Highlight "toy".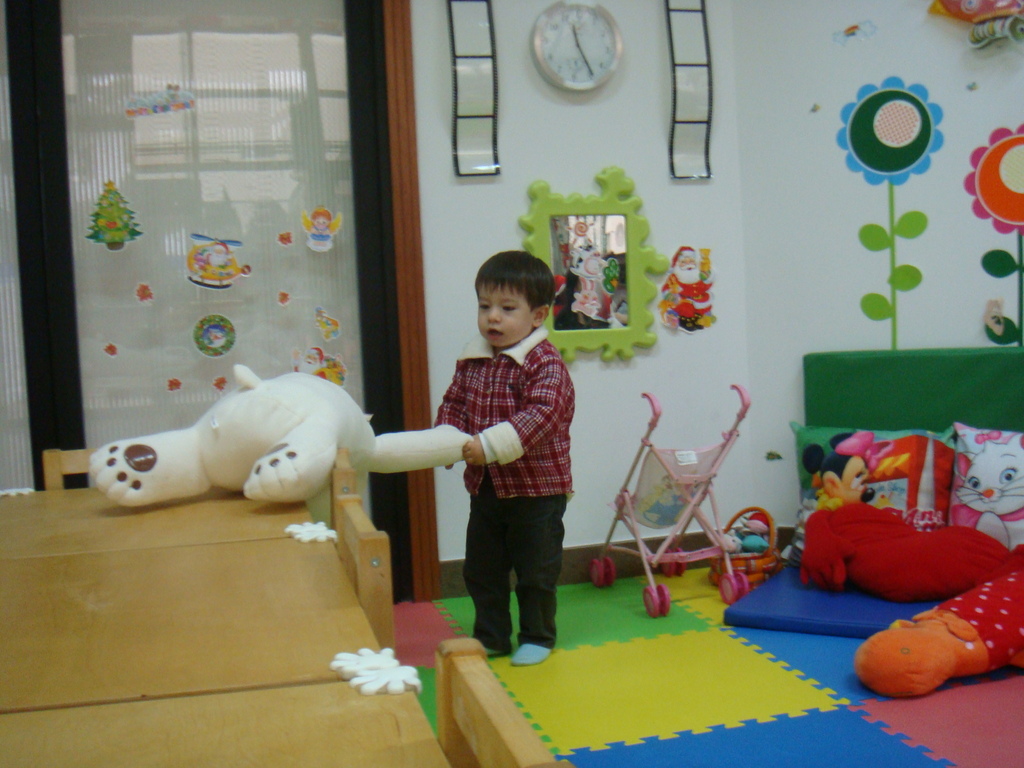
Highlighted region: x1=94 y1=362 x2=477 y2=507.
